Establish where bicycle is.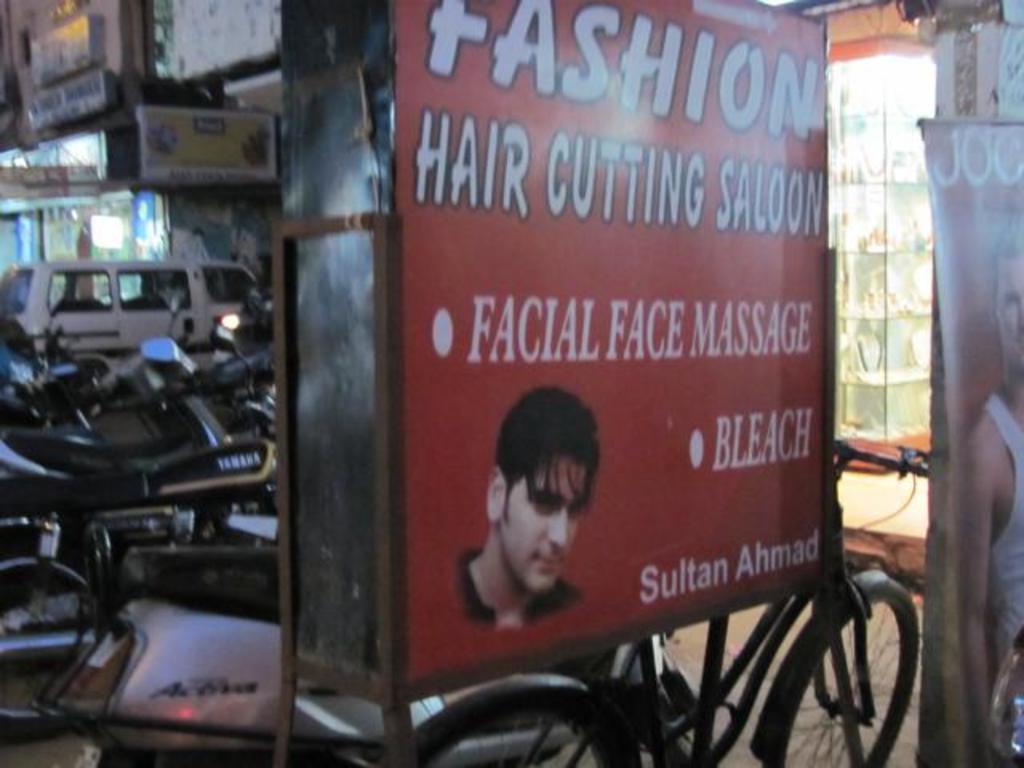
Established at pyautogui.locateOnScreen(518, 414, 938, 758).
